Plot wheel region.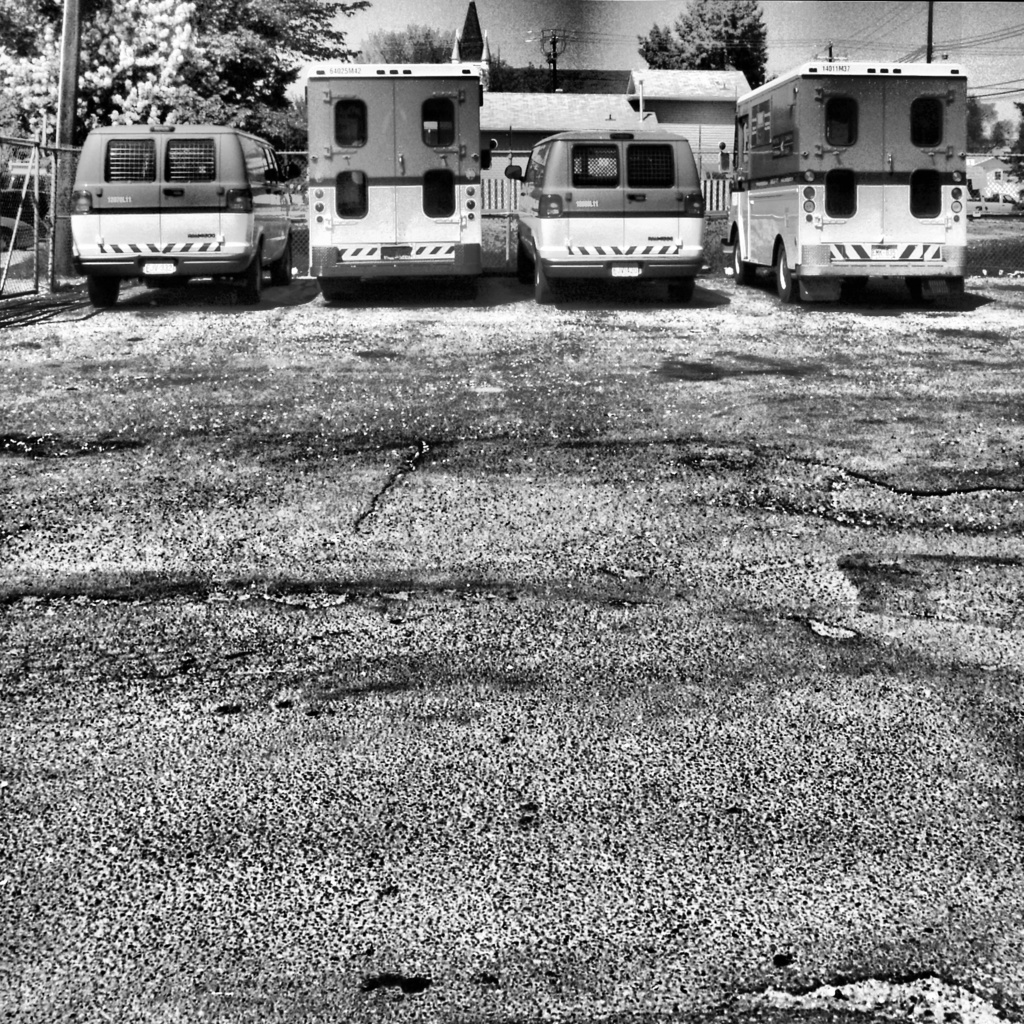
Plotted at 529:261:557:303.
